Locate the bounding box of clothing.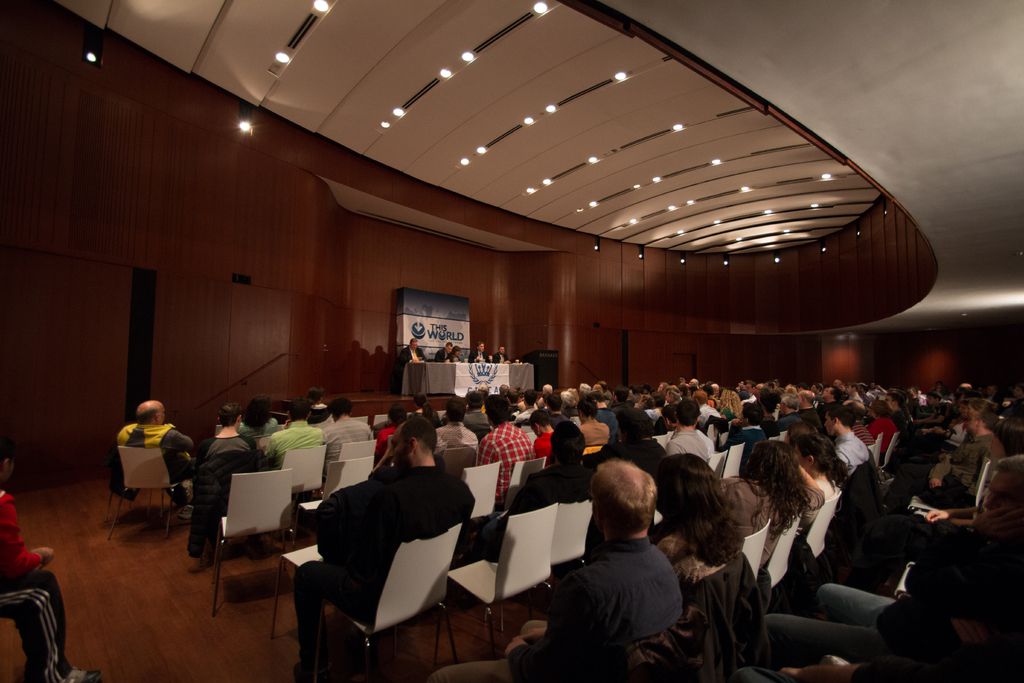
Bounding box: BBox(758, 581, 1023, 670).
